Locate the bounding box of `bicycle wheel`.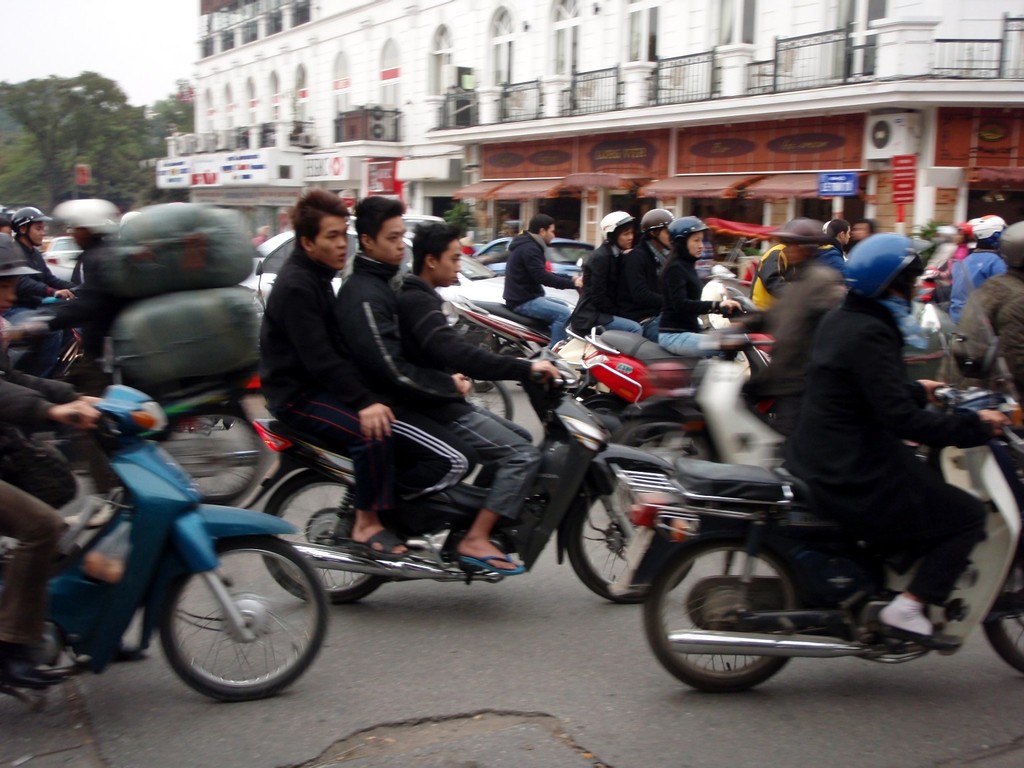
Bounding box: <box>139,543,321,710</box>.
